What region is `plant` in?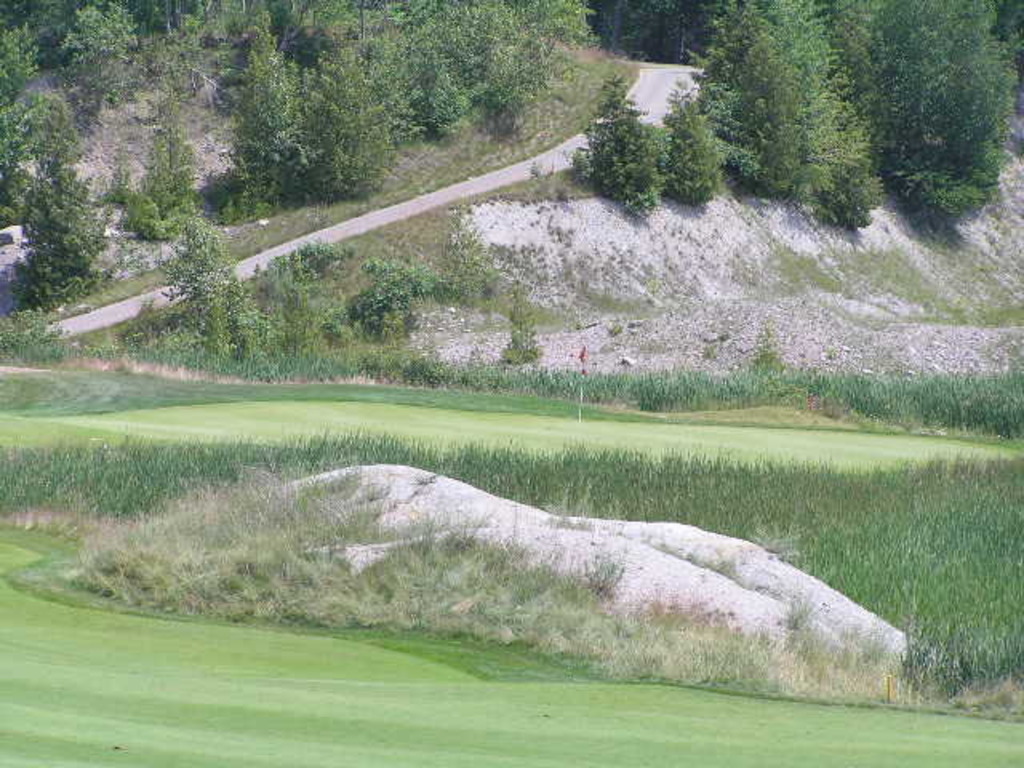
bbox=(858, 0, 998, 218).
